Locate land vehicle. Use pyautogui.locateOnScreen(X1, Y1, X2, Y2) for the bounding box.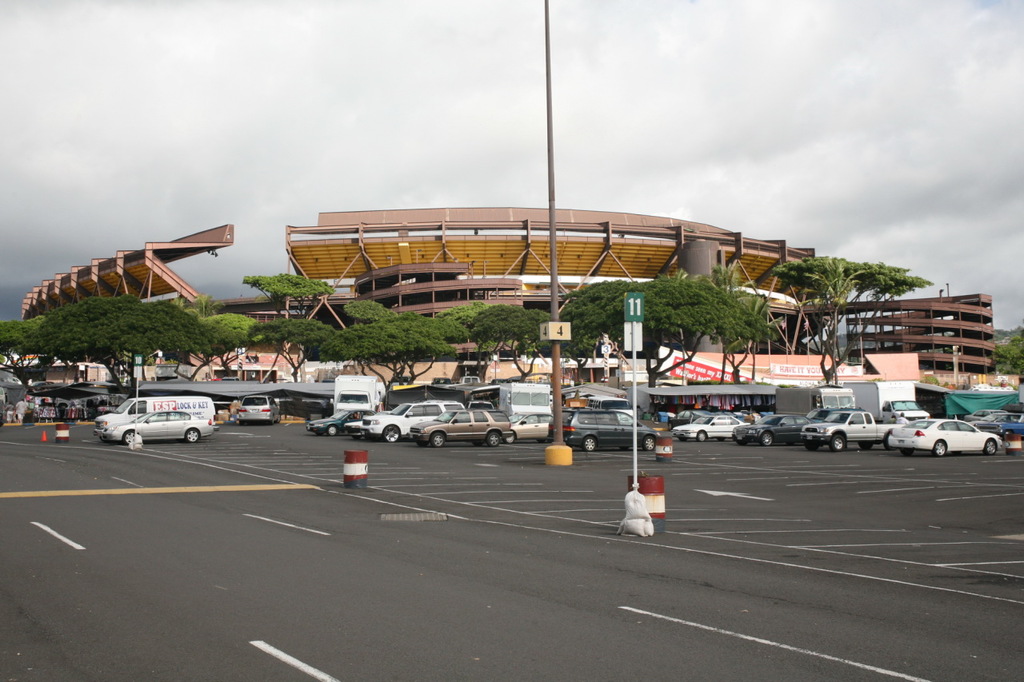
pyautogui.locateOnScreen(730, 413, 817, 447).
